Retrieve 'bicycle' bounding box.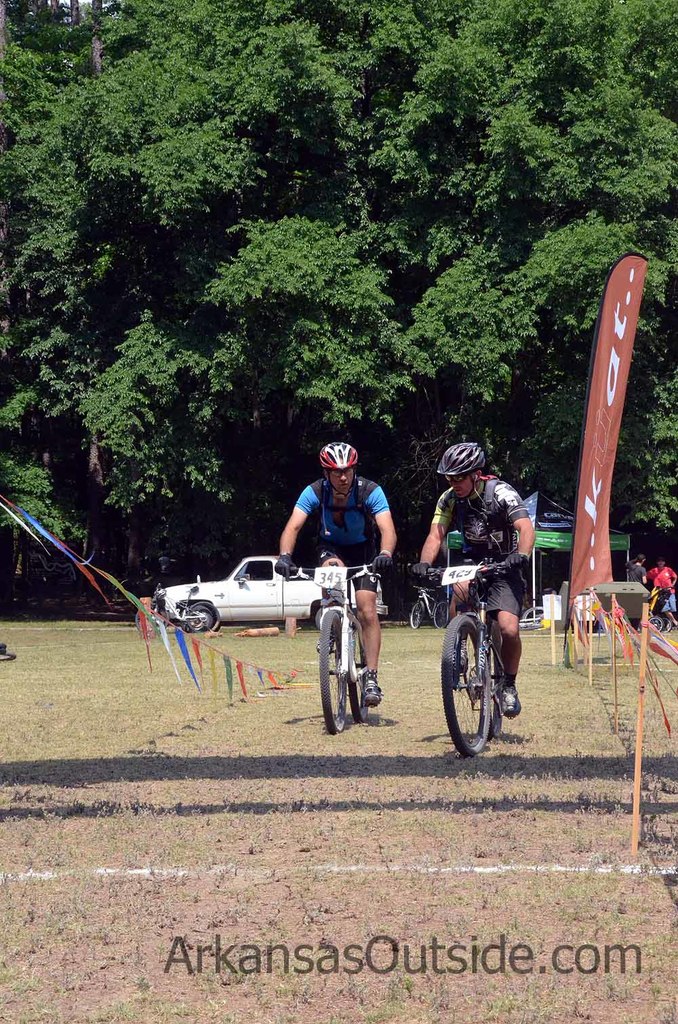
Bounding box: BBox(614, 598, 665, 631).
